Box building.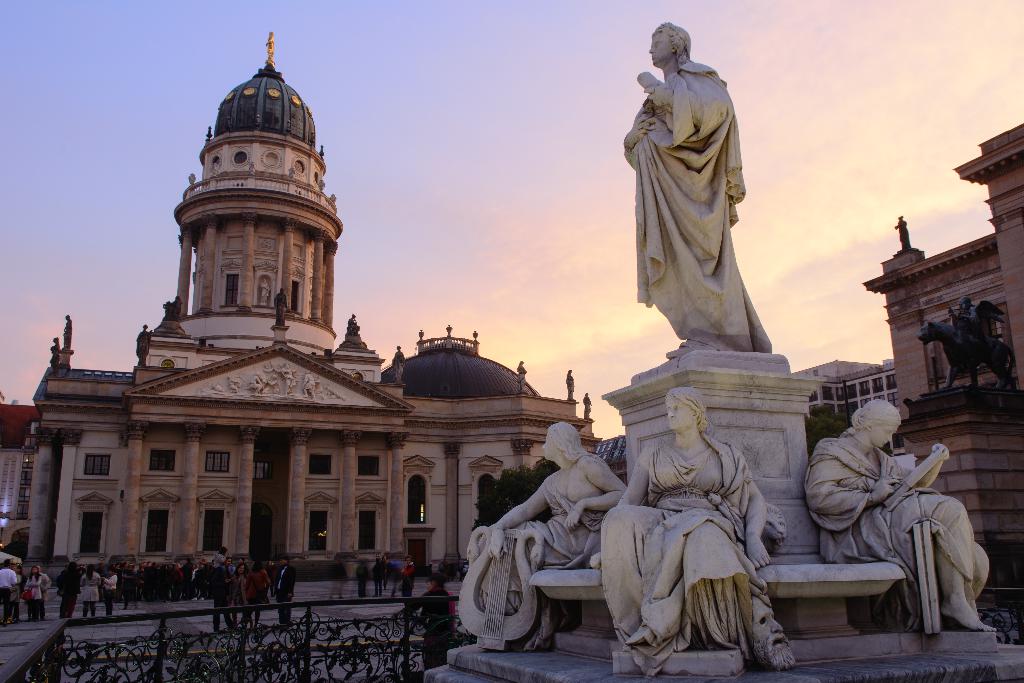
crop(856, 115, 1023, 597).
